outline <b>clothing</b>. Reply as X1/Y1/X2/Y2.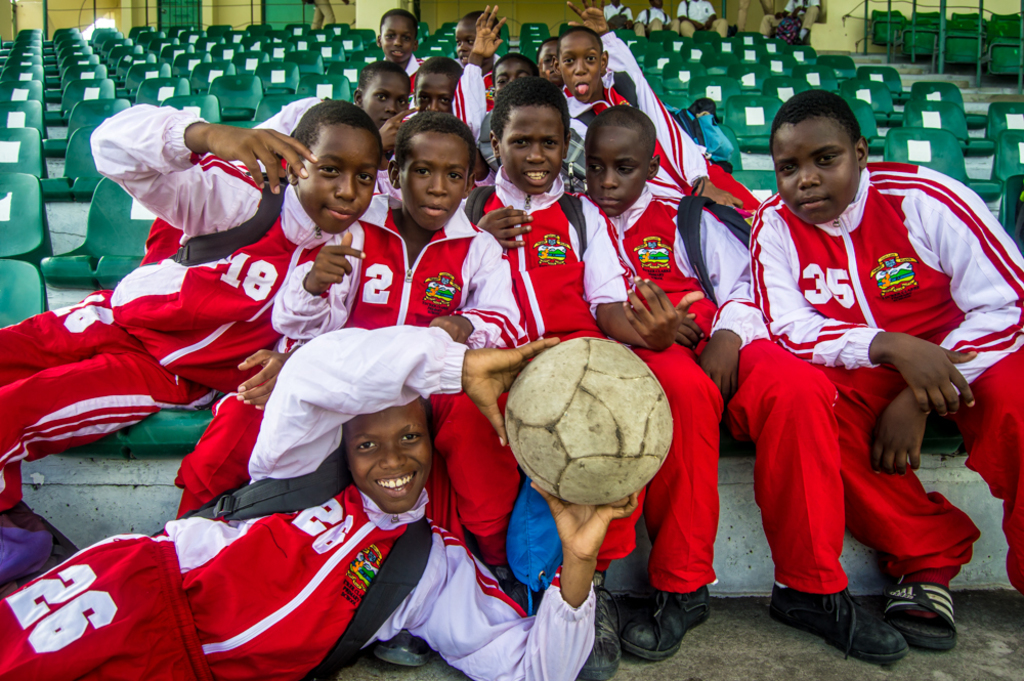
678/0/716/38.
